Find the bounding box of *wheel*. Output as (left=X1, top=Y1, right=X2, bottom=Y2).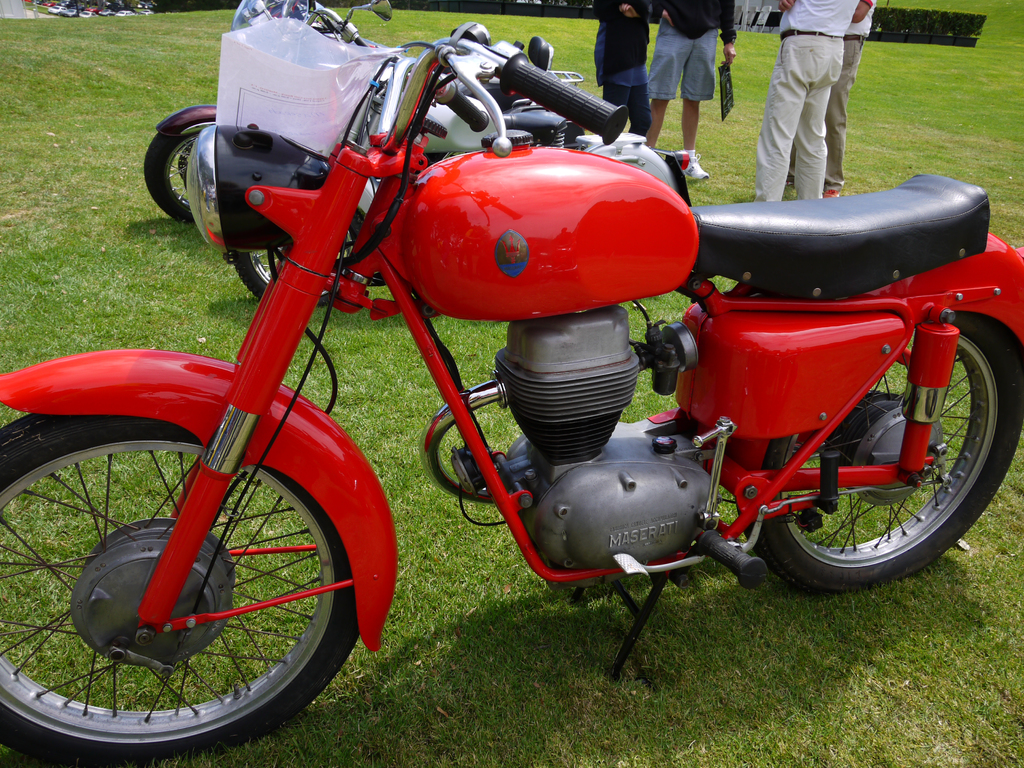
(left=0, top=413, right=355, bottom=767).
